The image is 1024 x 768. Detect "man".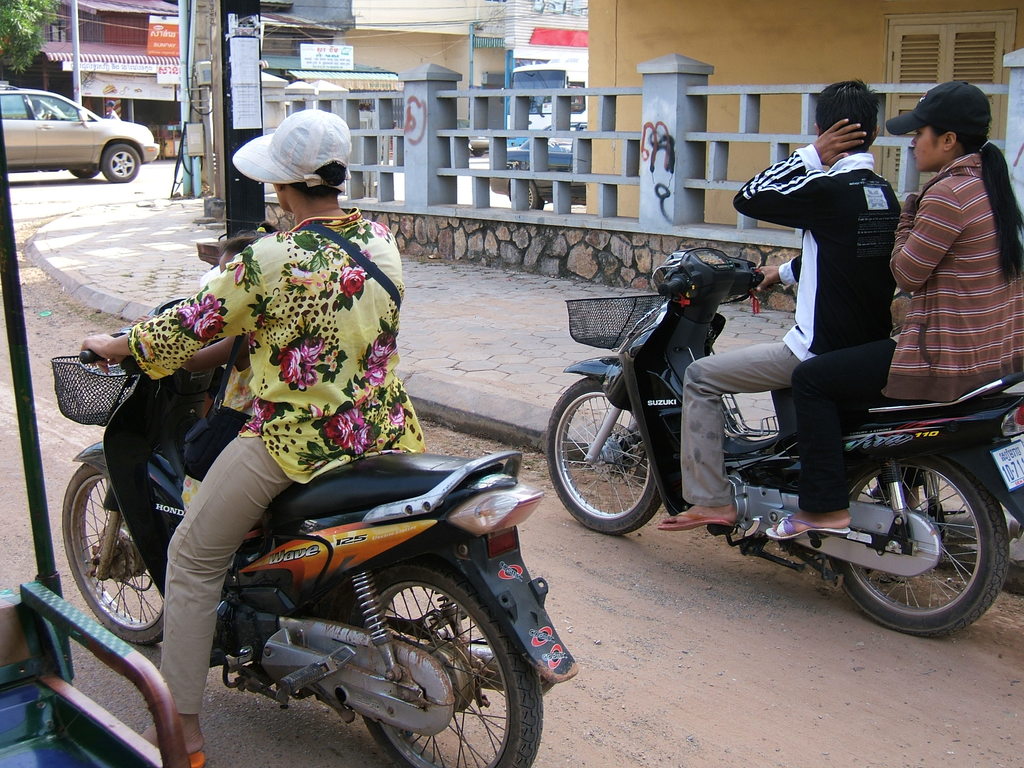
Detection: x1=659 y1=72 x2=904 y2=531.
